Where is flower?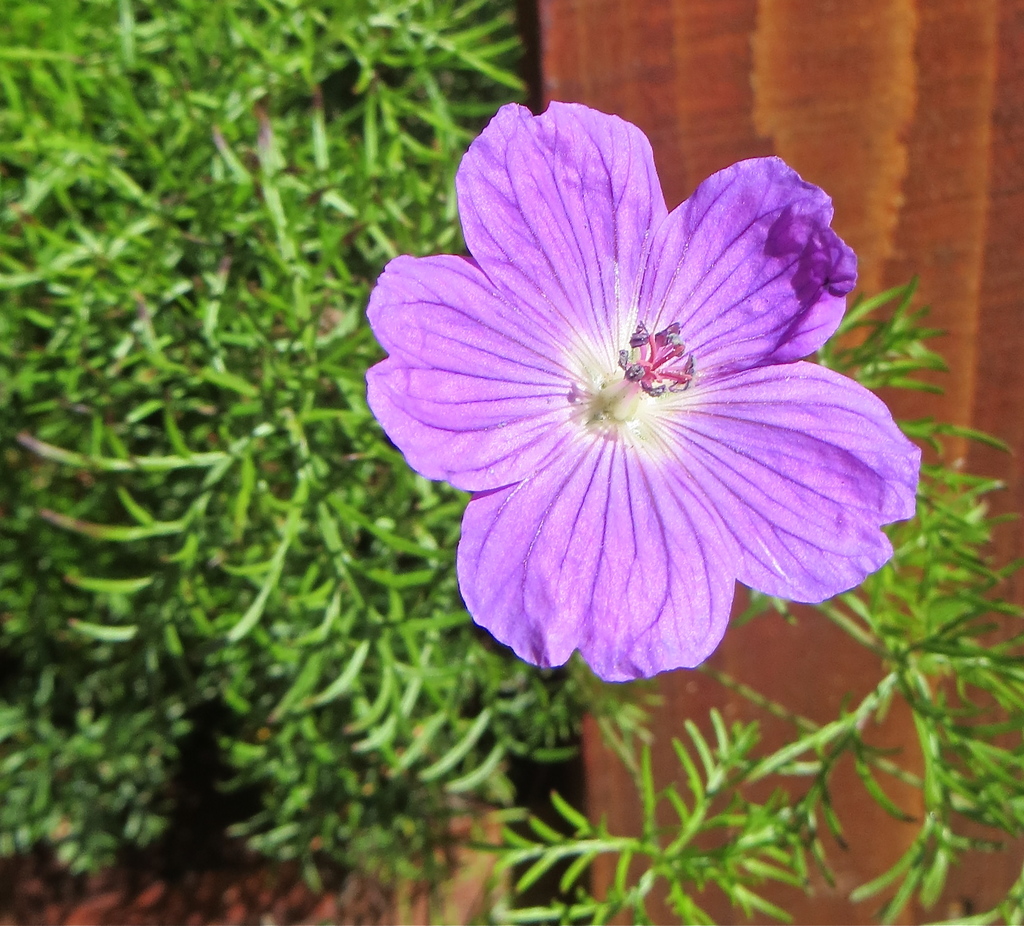
[x1=362, y1=118, x2=913, y2=697].
